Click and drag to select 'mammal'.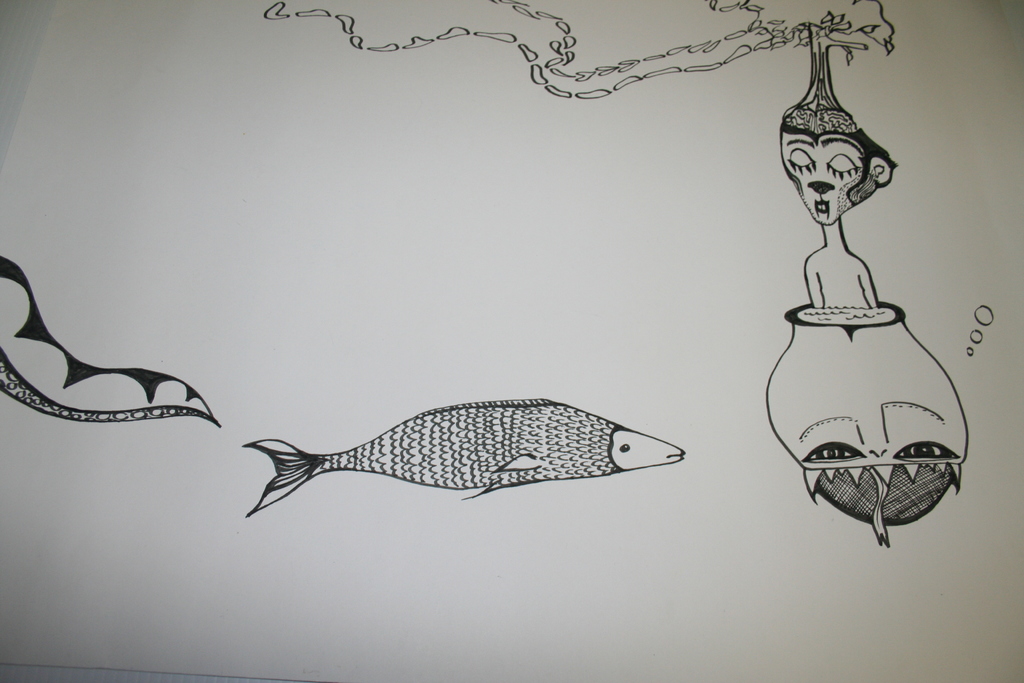
Selection: x1=238 y1=398 x2=683 y2=514.
